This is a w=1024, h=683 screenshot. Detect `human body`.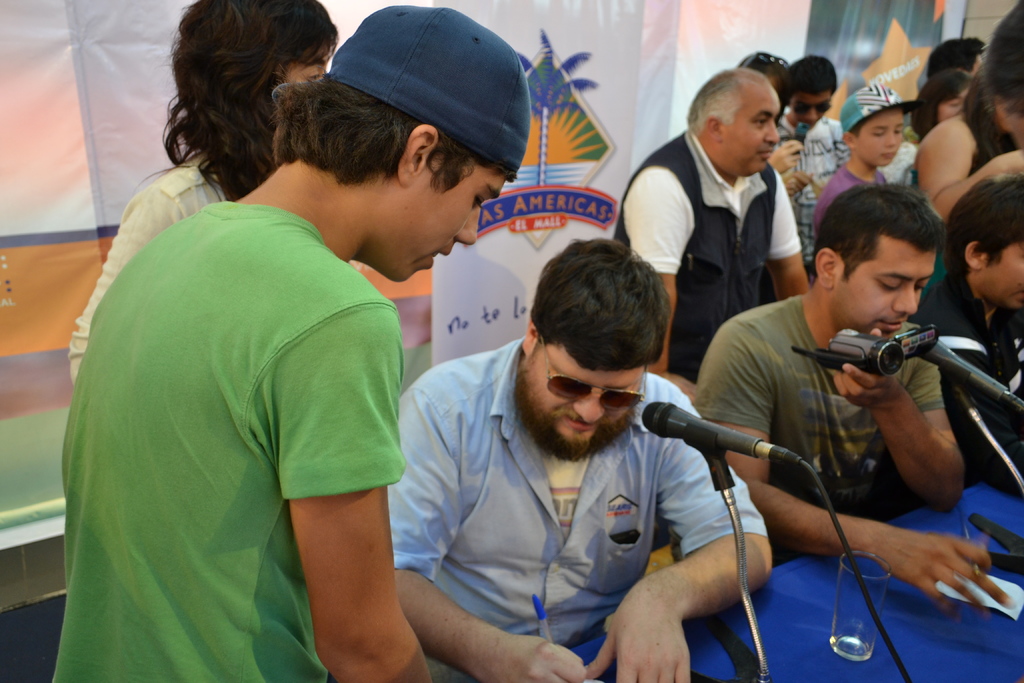
(686, 194, 996, 628).
